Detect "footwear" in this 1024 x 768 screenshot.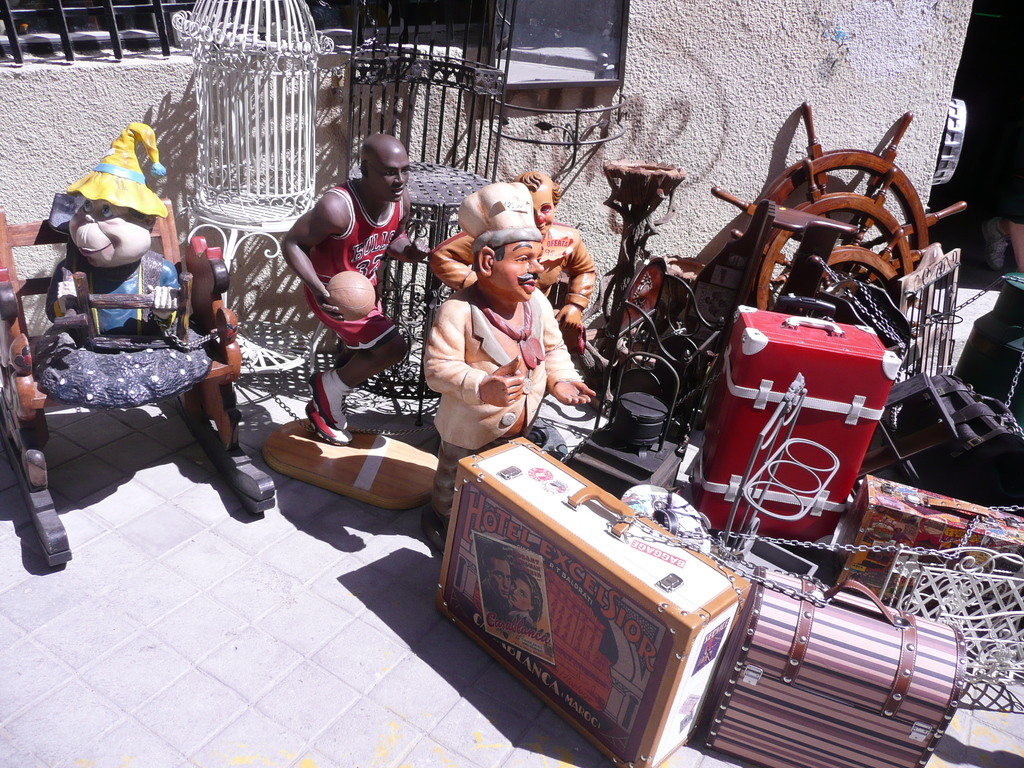
Detection: [422,516,461,560].
